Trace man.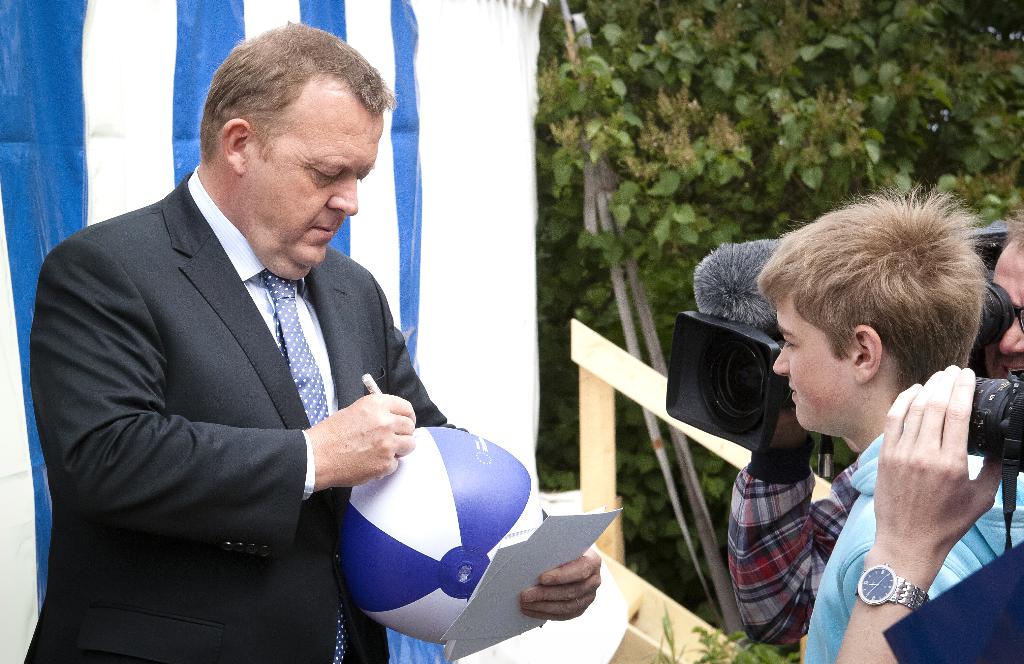
Traced to <bbox>30, 29, 475, 644</bbox>.
